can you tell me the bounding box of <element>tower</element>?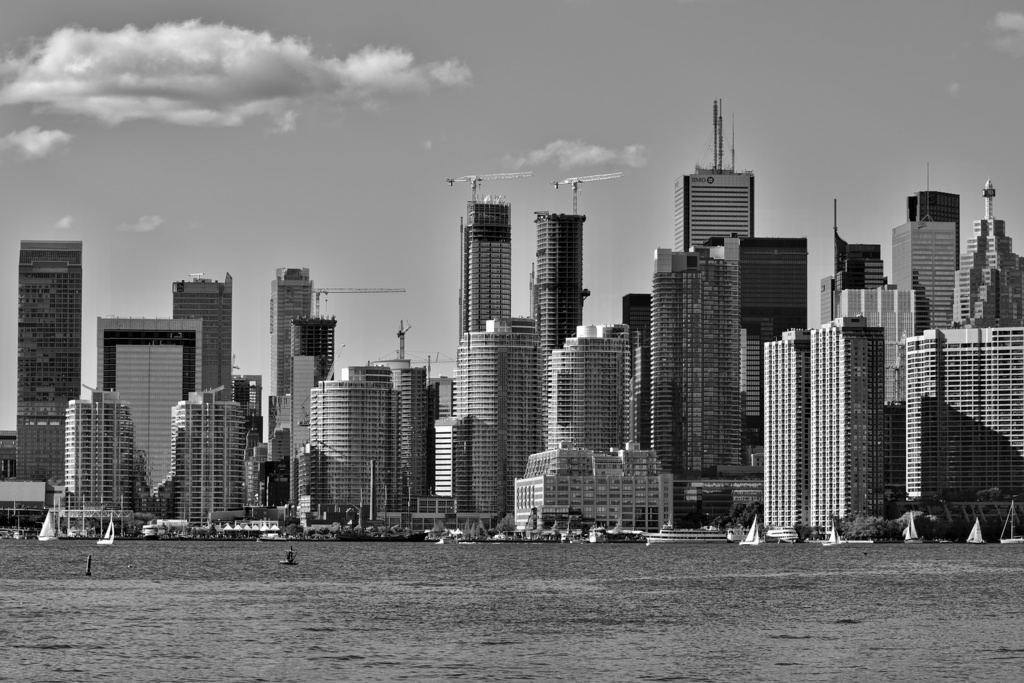
267:259:309:391.
